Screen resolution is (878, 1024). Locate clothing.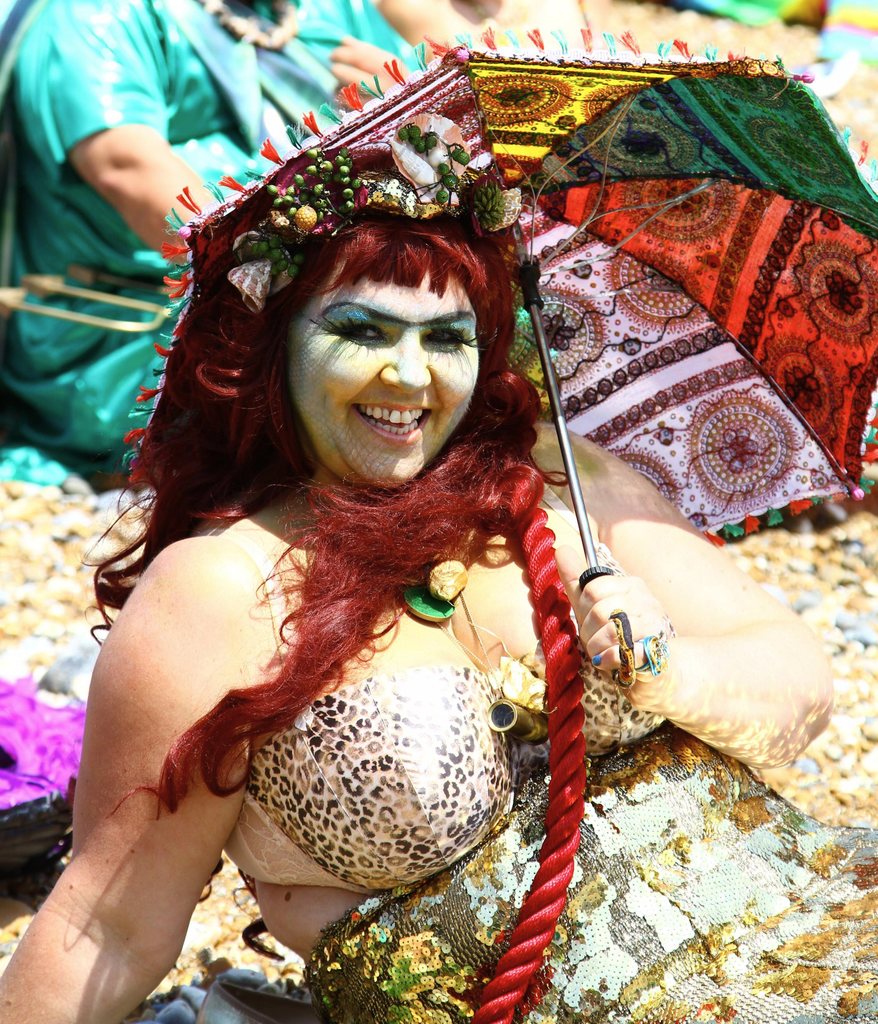
<bbox>0, 0, 278, 463</bbox>.
